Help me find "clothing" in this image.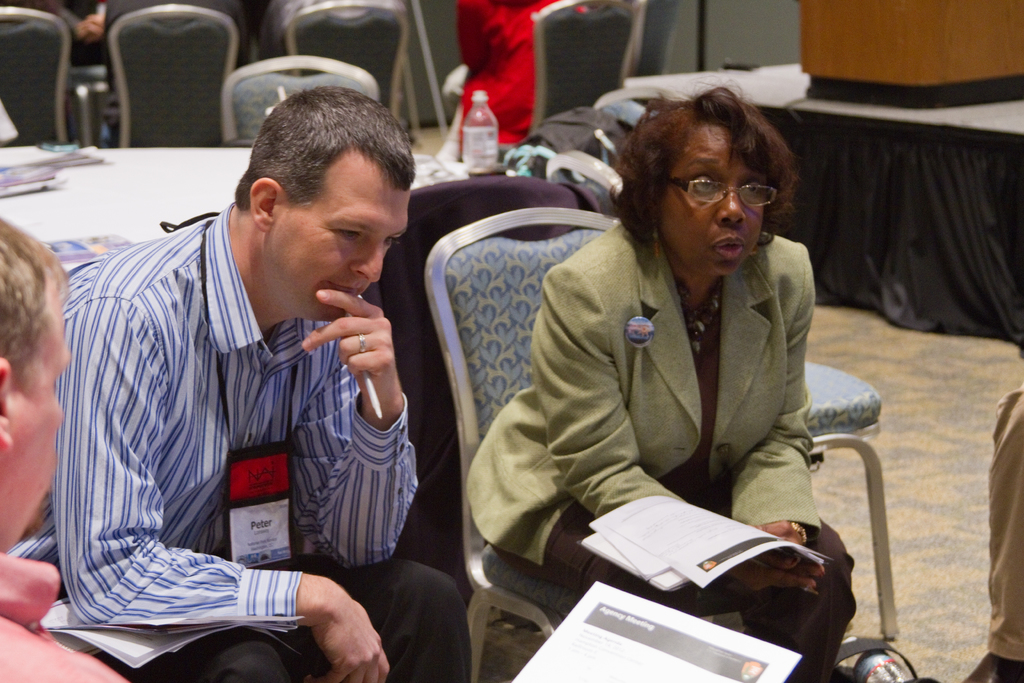
Found it: [left=5, top=200, right=475, bottom=682].
